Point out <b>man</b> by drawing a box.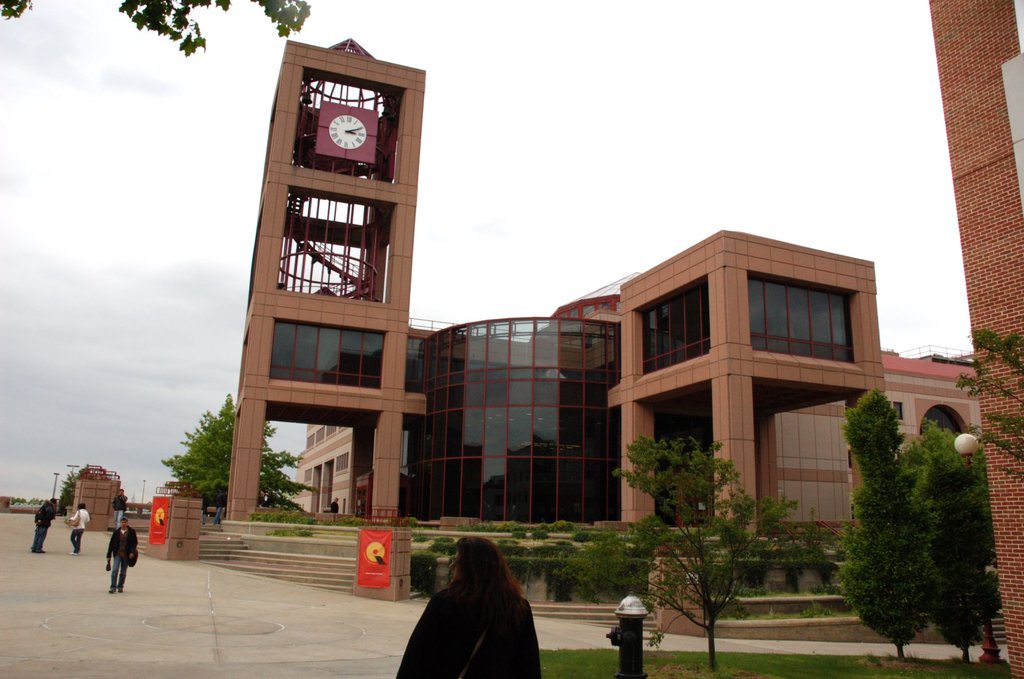
<region>109, 512, 142, 591</region>.
